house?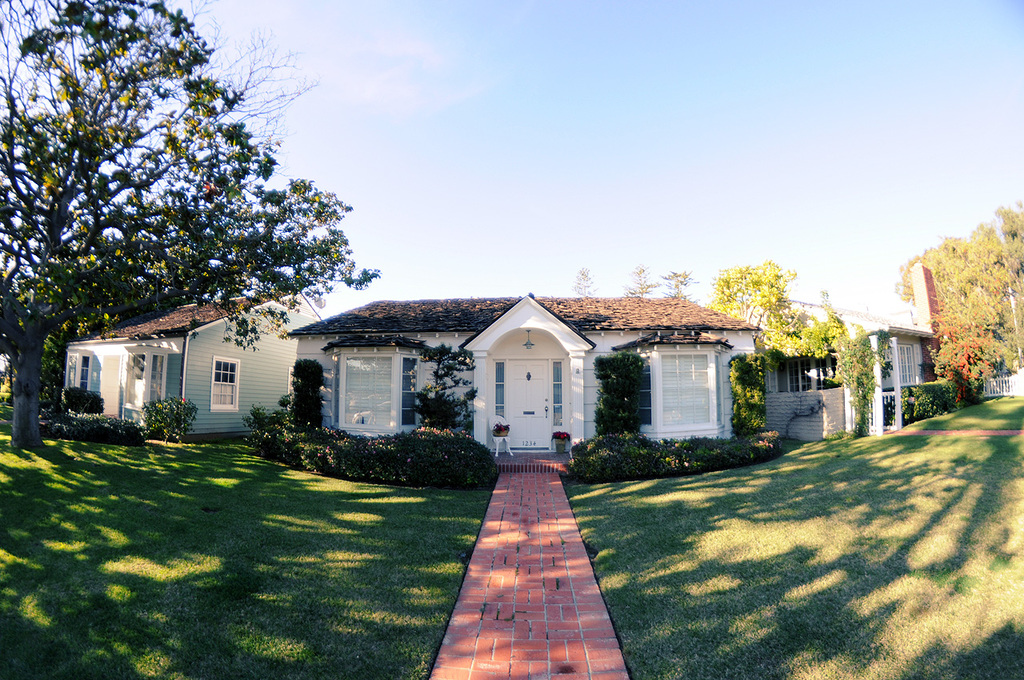
crop(748, 259, 1018, 444)
